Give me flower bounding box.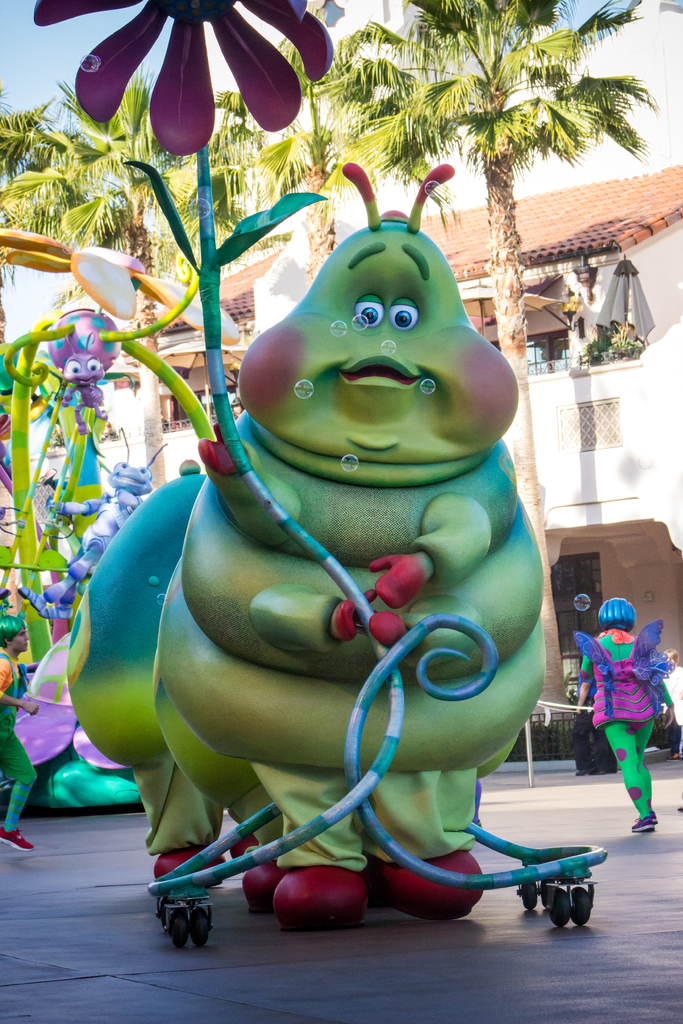
36:0:341:158.
